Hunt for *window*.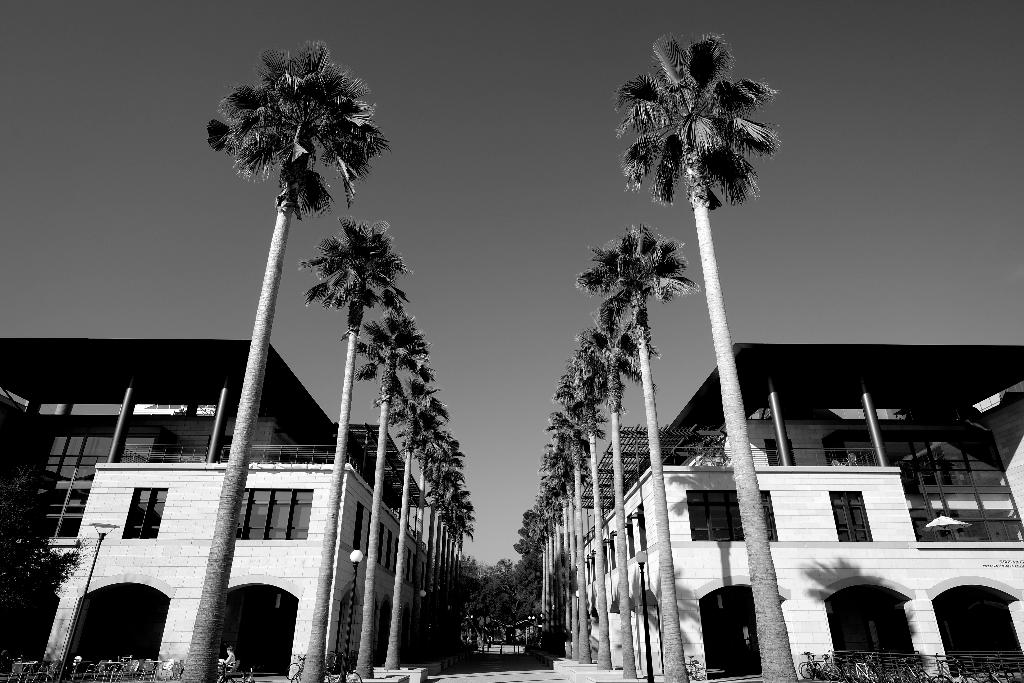
Hunted down at {"left": 228, "top": 492, "right": 300, "bottom": 564}.
